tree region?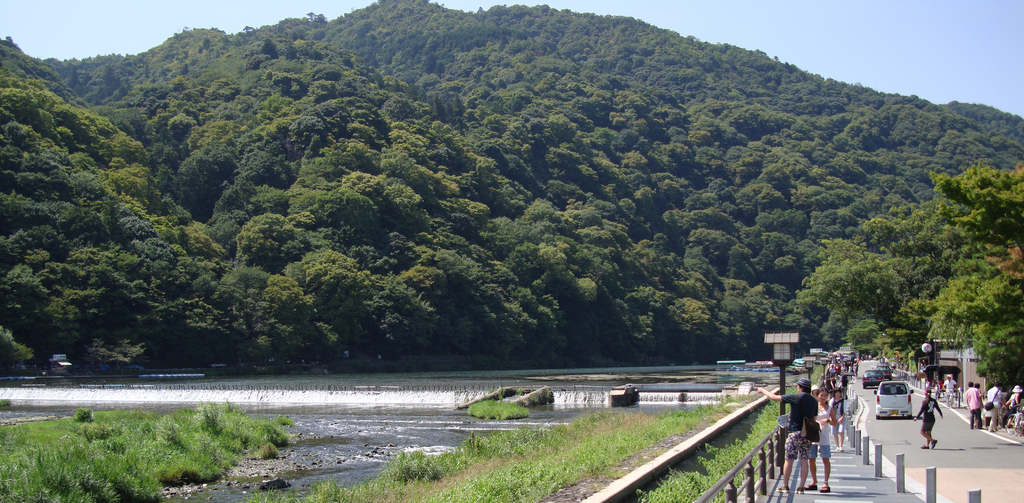
detection(866, 193, 963, 346)
